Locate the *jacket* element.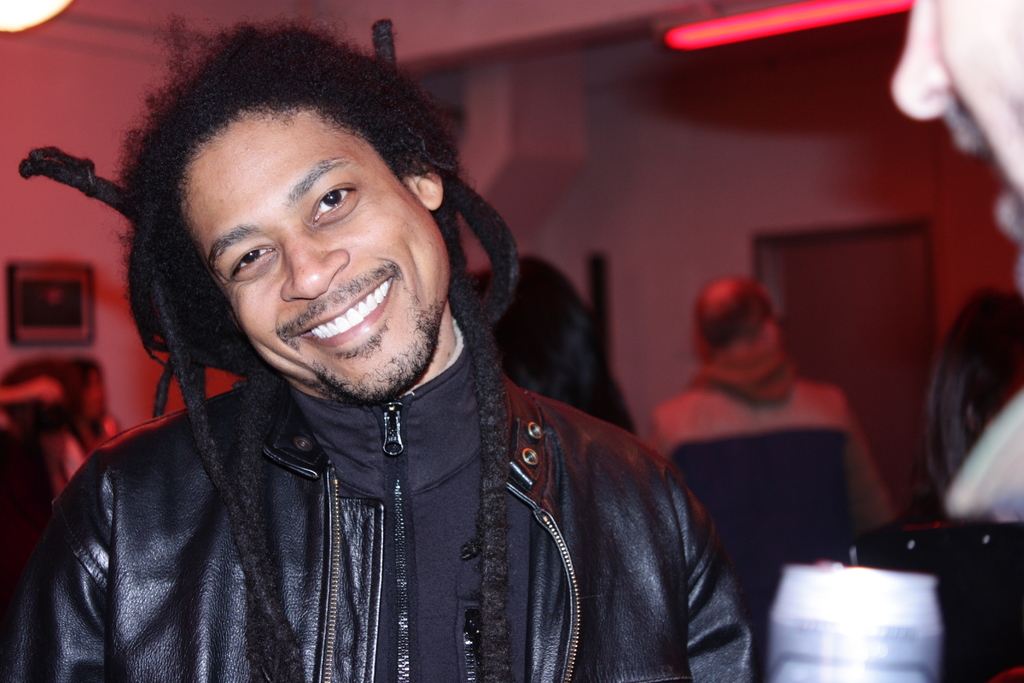
Element bbox: (0, 226, 741, 682).
